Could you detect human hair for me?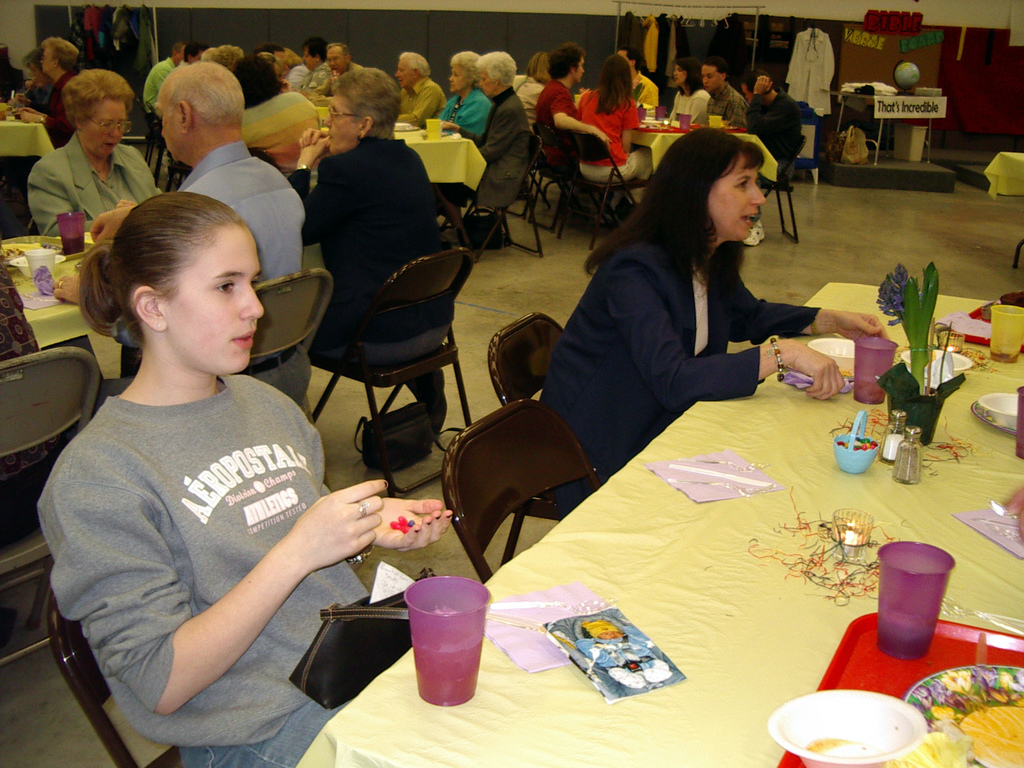
Detection result: (left=593, top=52, right=637, bottom=118).
